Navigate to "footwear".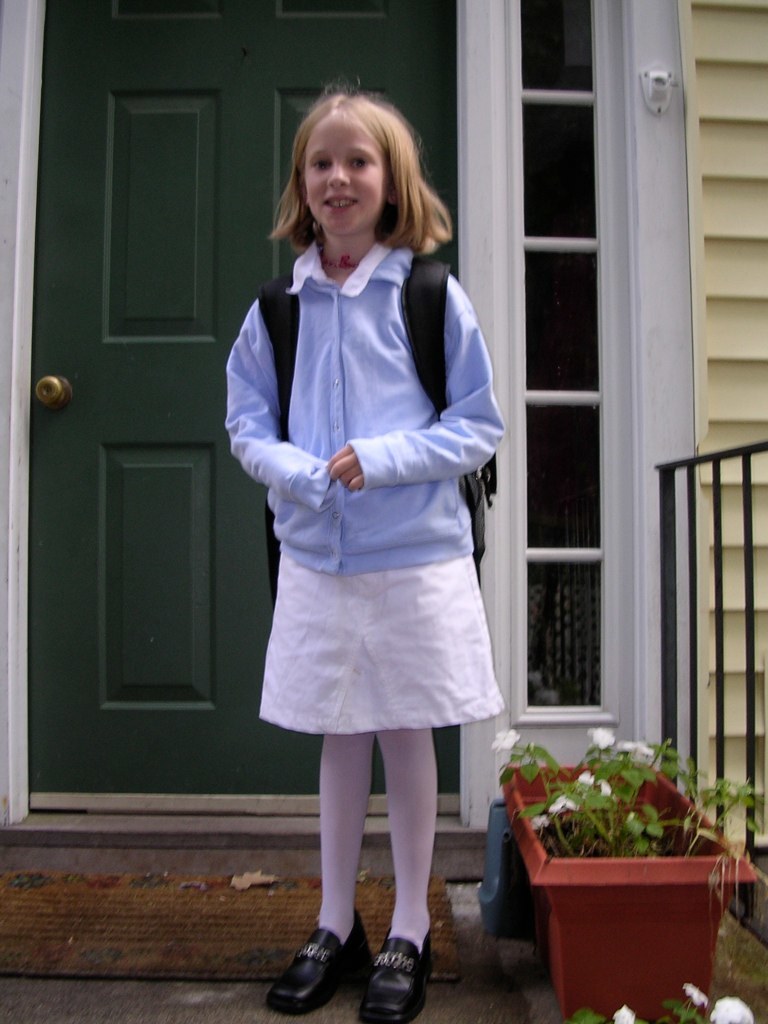
Navigation target: {"x1": 278, "y1": 927, "x2": 373, "y2": 1013}.
